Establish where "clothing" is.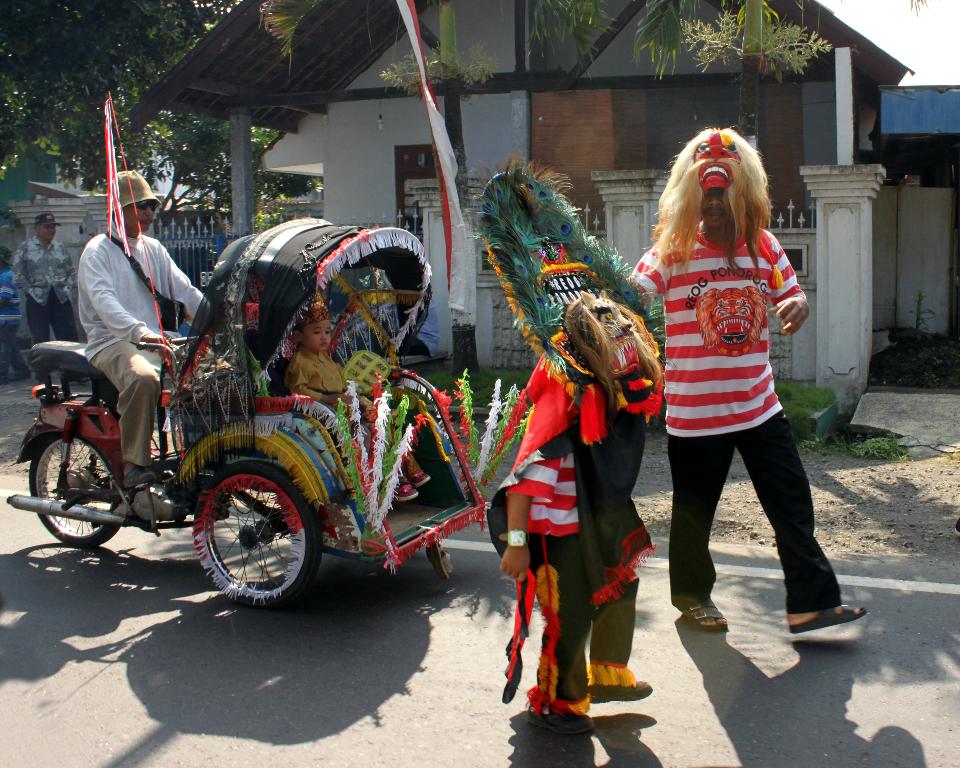
Established at rect(80, 223, 209, 464).
